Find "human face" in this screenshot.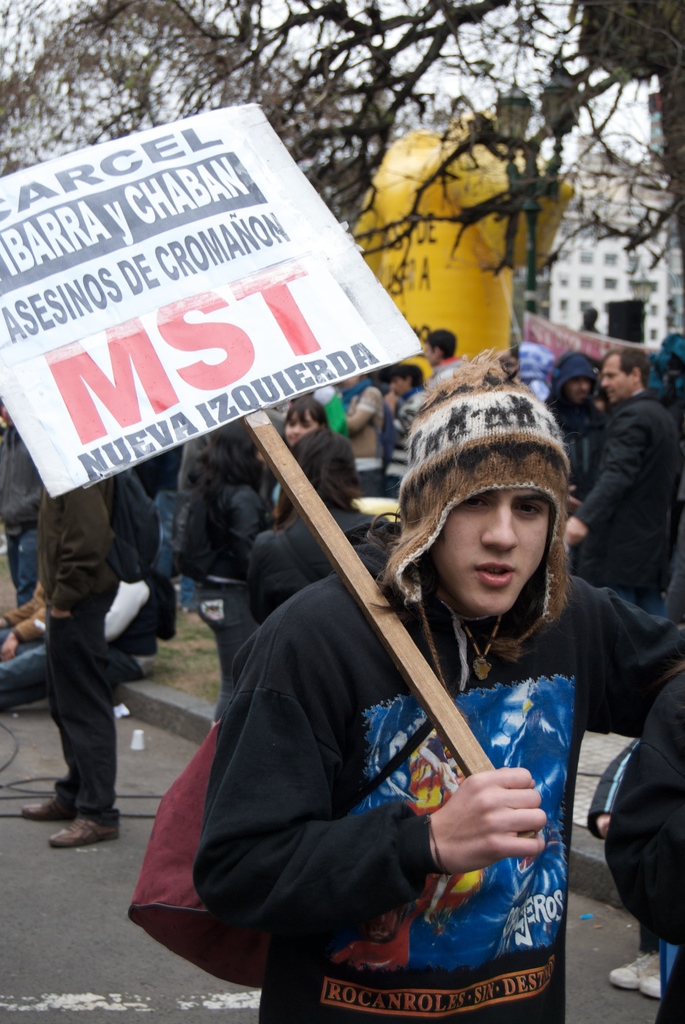
The bounding box for "human face" is (x1=597, y1=353, x2=635, y2=409).
